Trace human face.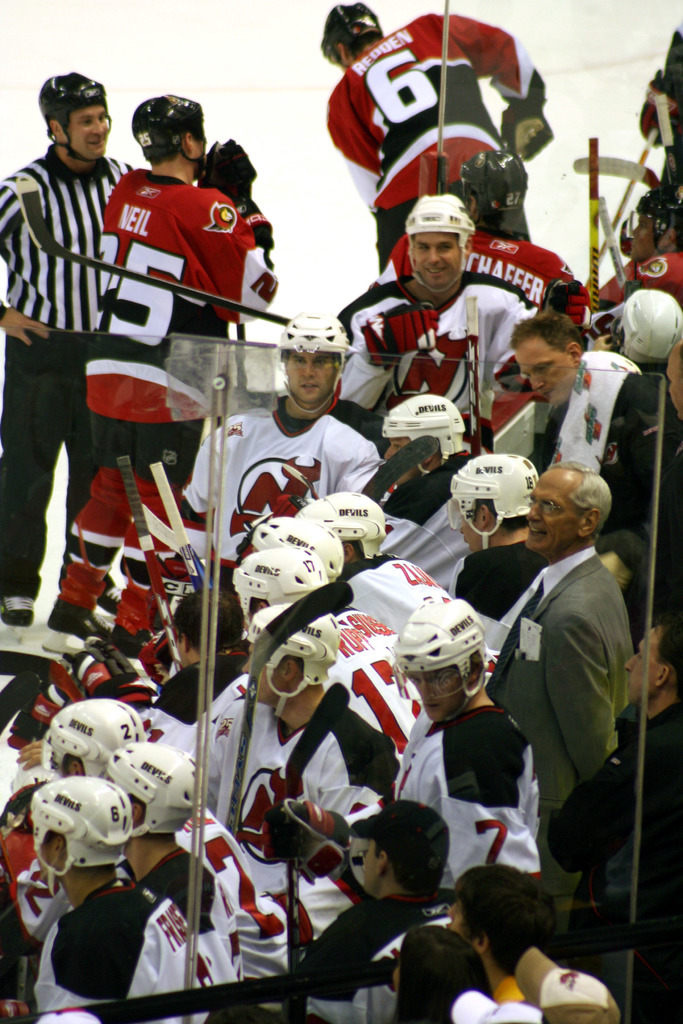
Traced to select_region(69, 92, 113, 168).
